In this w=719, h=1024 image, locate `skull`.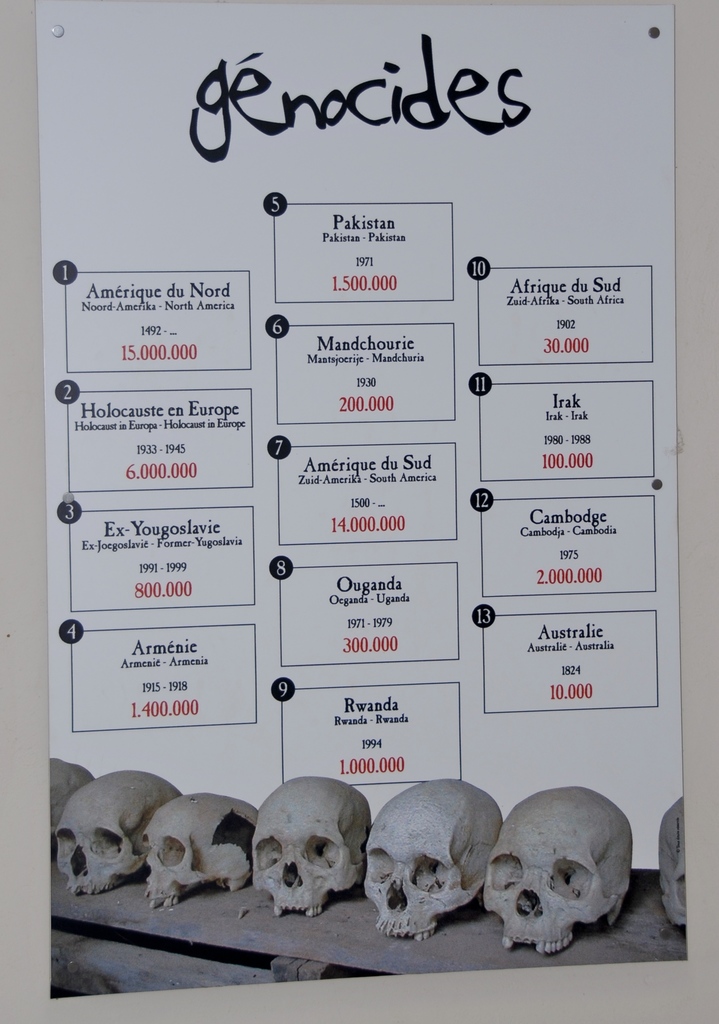
Bounding box: <bbox>252, 792, 368, 930</bbox>.
